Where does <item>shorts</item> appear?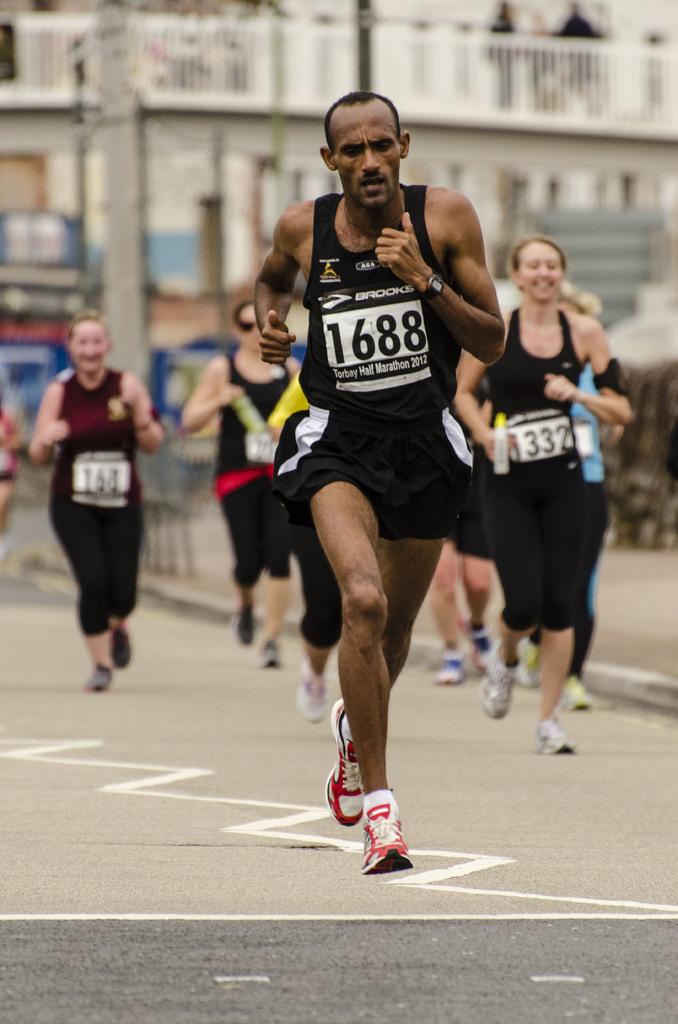
Appears at select_region(286, 420, 467, 527).
